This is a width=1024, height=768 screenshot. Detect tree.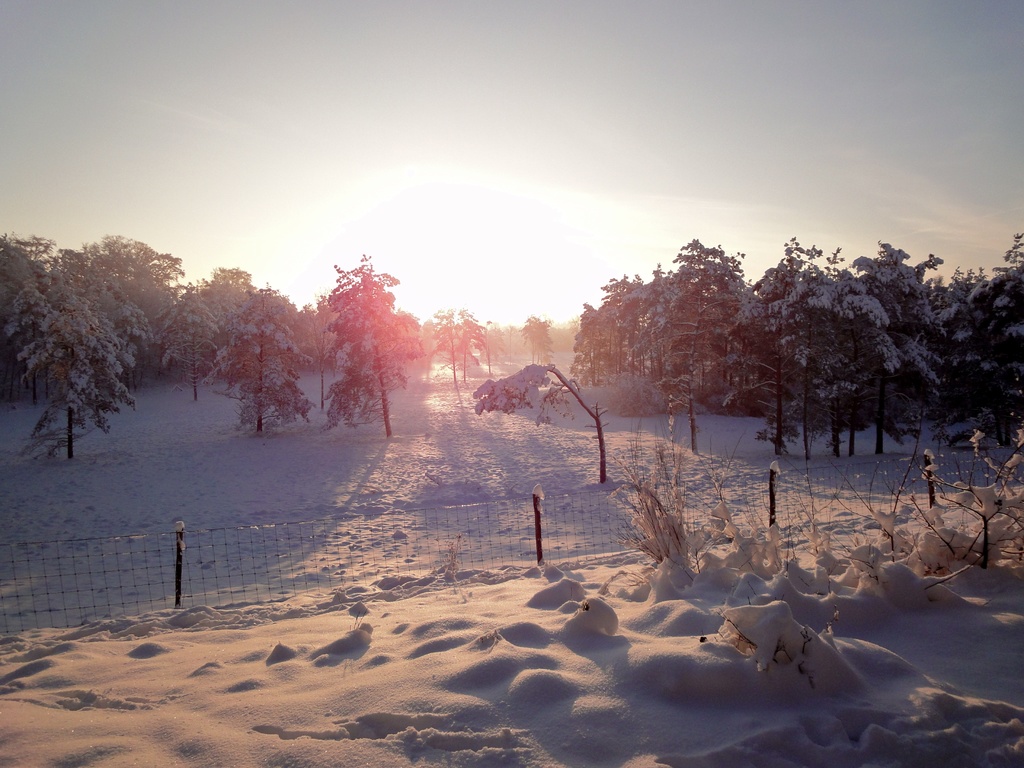
box=[223, 285, 302, 426].
